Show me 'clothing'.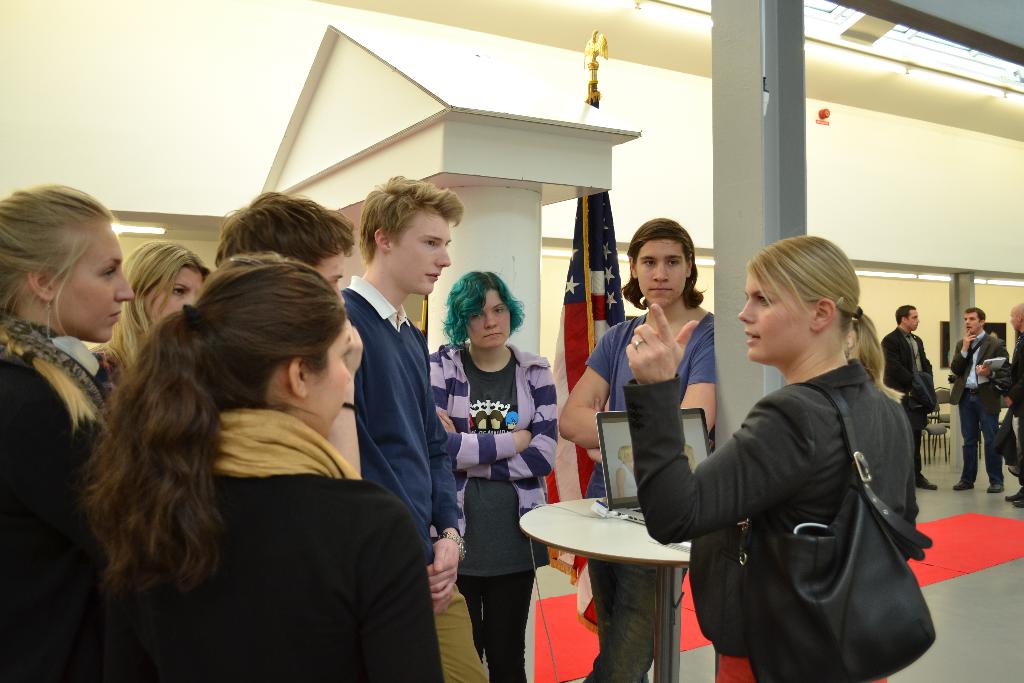
'clothing' is here: [x1=339, y1=276, x2=462, y2=545].
